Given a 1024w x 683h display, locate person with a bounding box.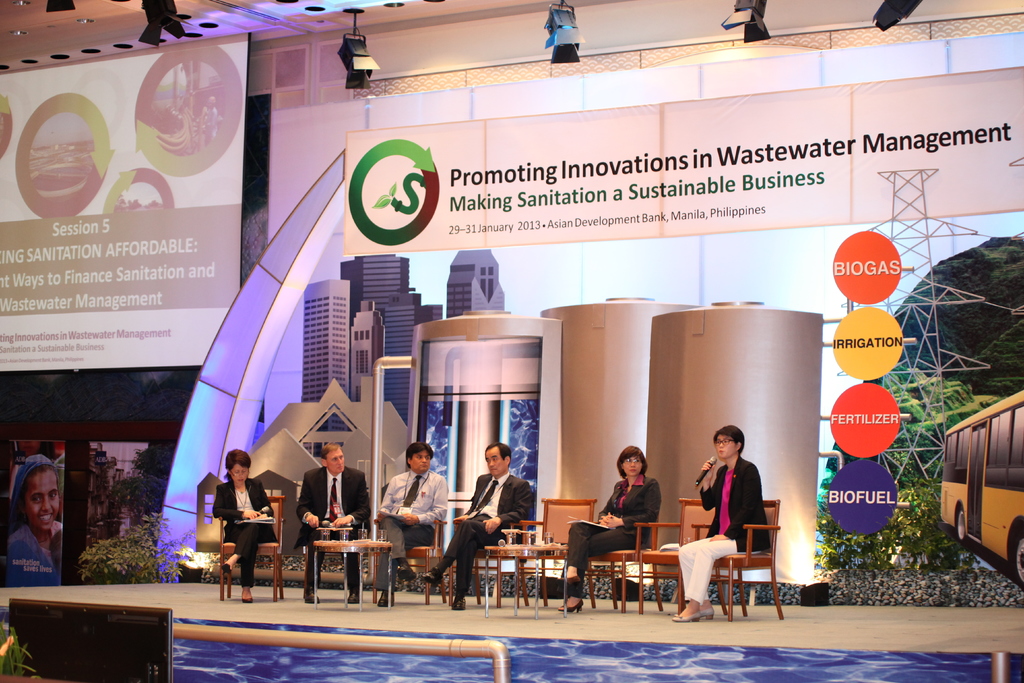
Located: [x1=678, y1=416, x2=772, y2=621].
